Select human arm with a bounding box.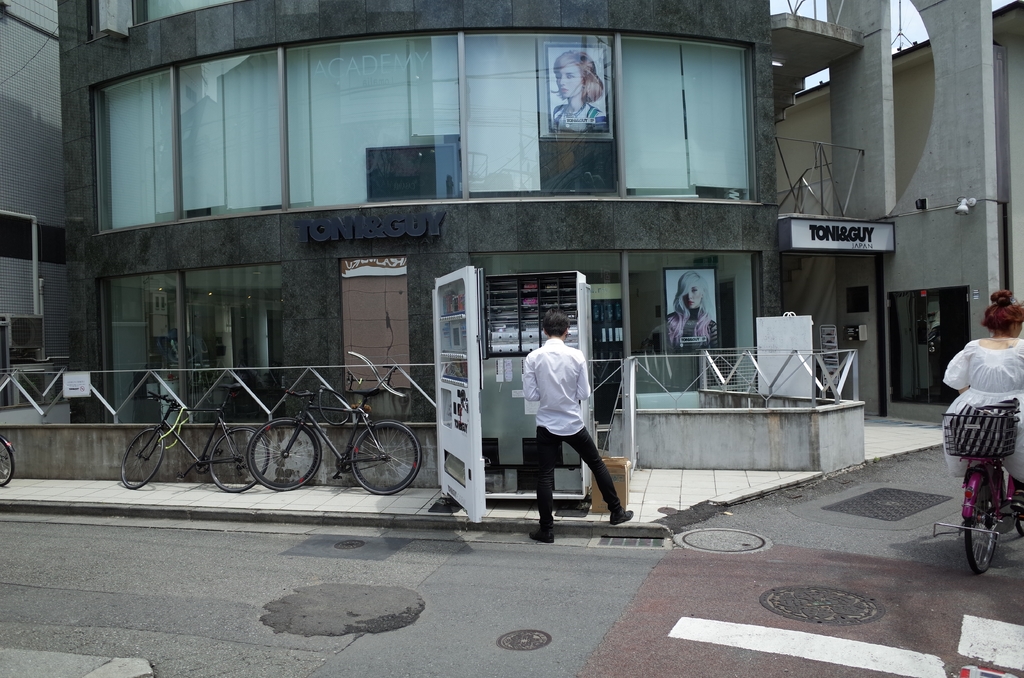
[936, 348, 971, 391].
